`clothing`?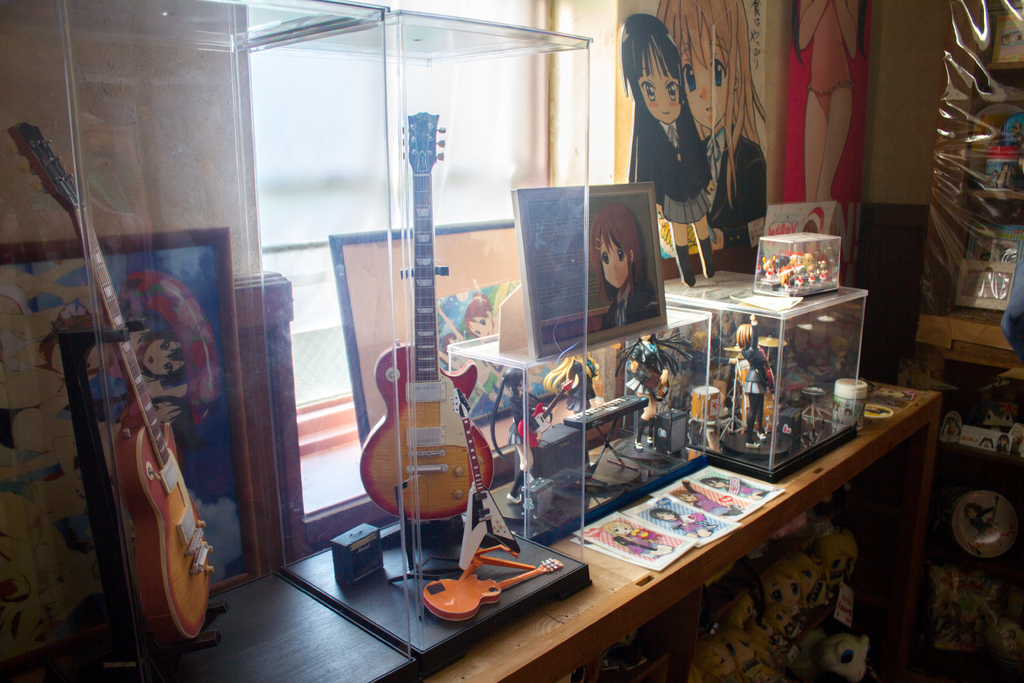
[x1=709, y1=497, x2=740, y2=514]
